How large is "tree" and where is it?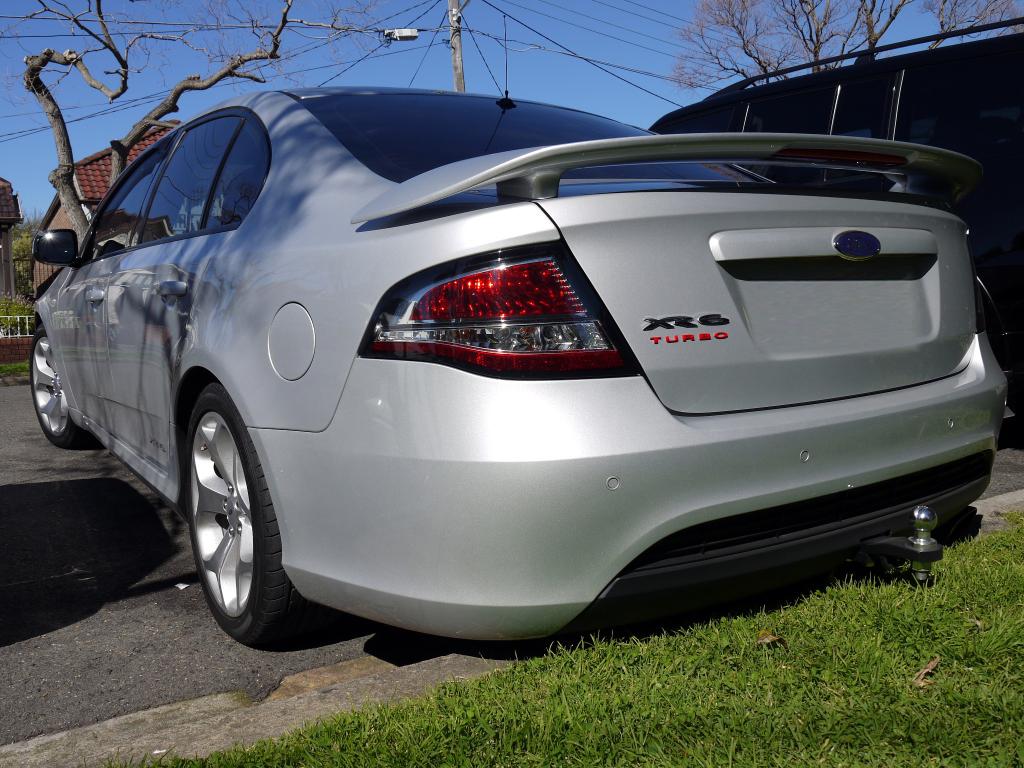
Bounding box: <box>918,0,1023,52</box>.
